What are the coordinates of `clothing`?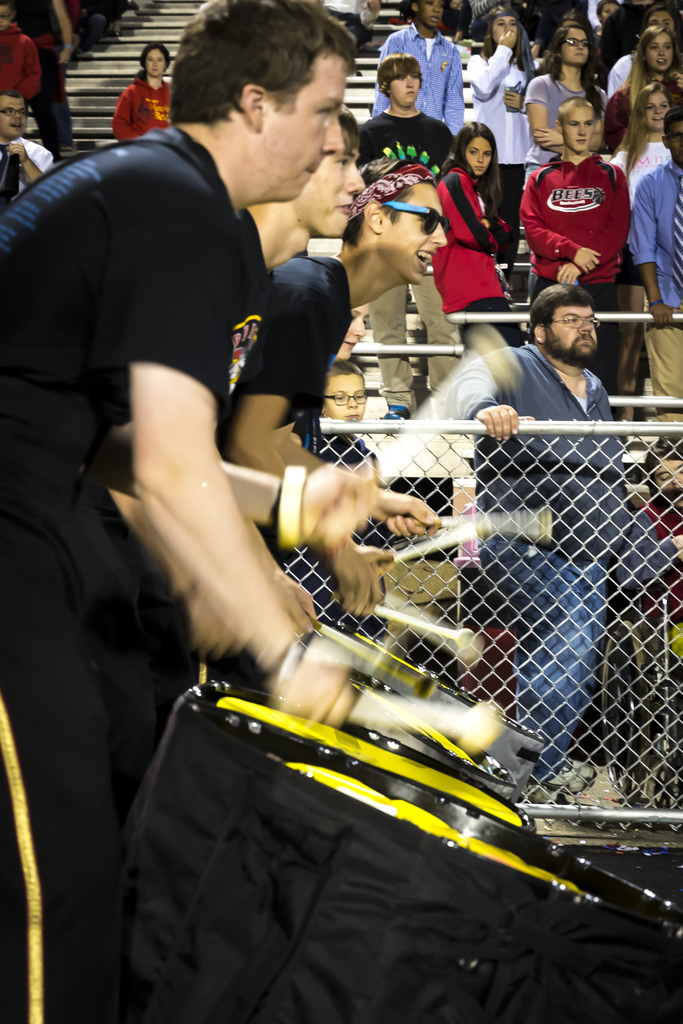
<region>0, 20, 36, 104</region>.
